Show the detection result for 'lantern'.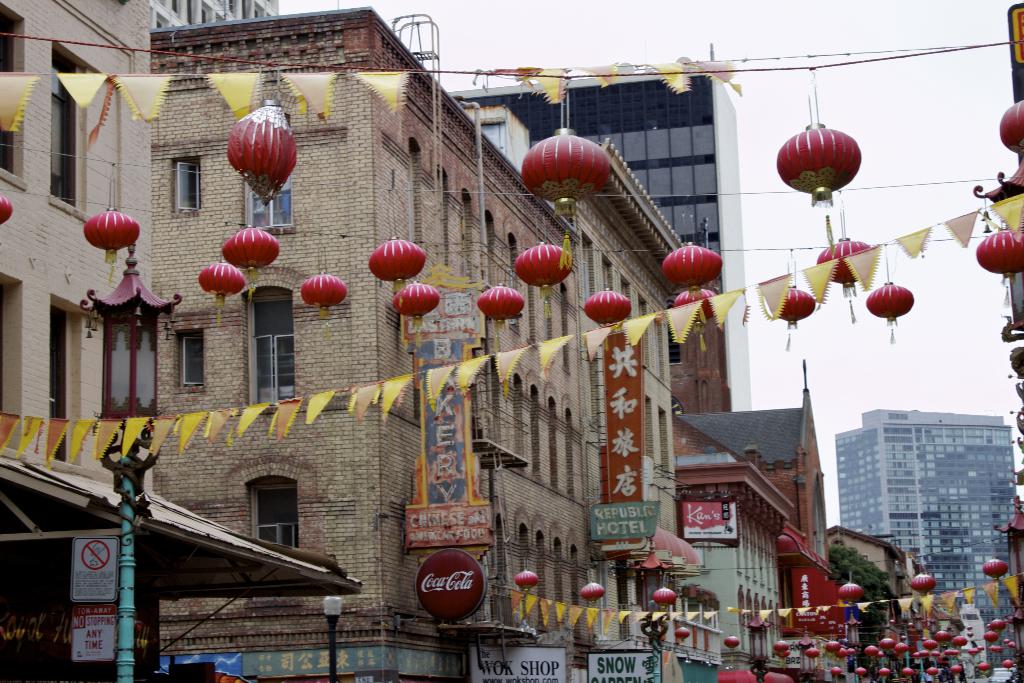
<box>87,179,140,274</box>.
